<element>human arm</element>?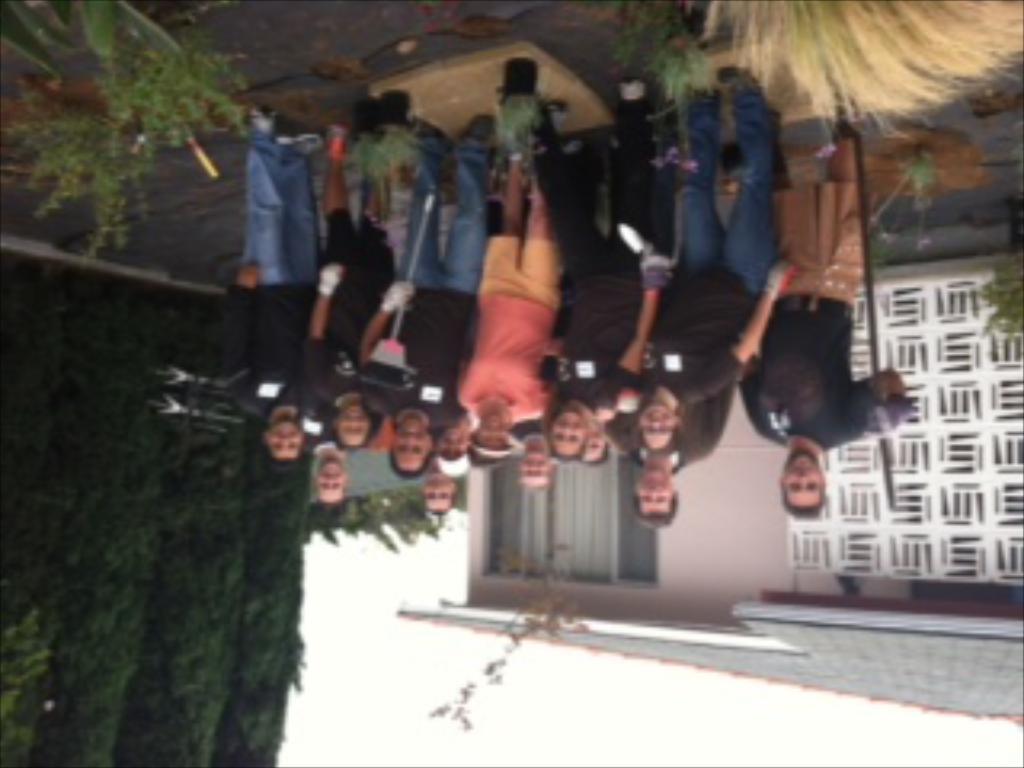
(221, 269, 253, 394)
